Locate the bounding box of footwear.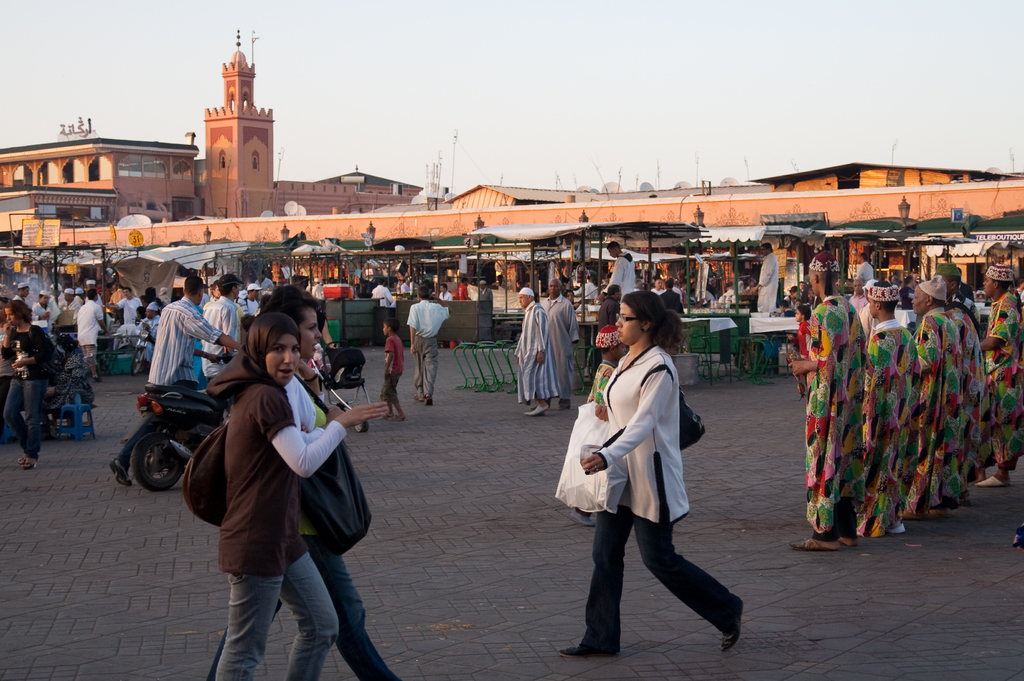
Bounding box: 931 508 952 517.
